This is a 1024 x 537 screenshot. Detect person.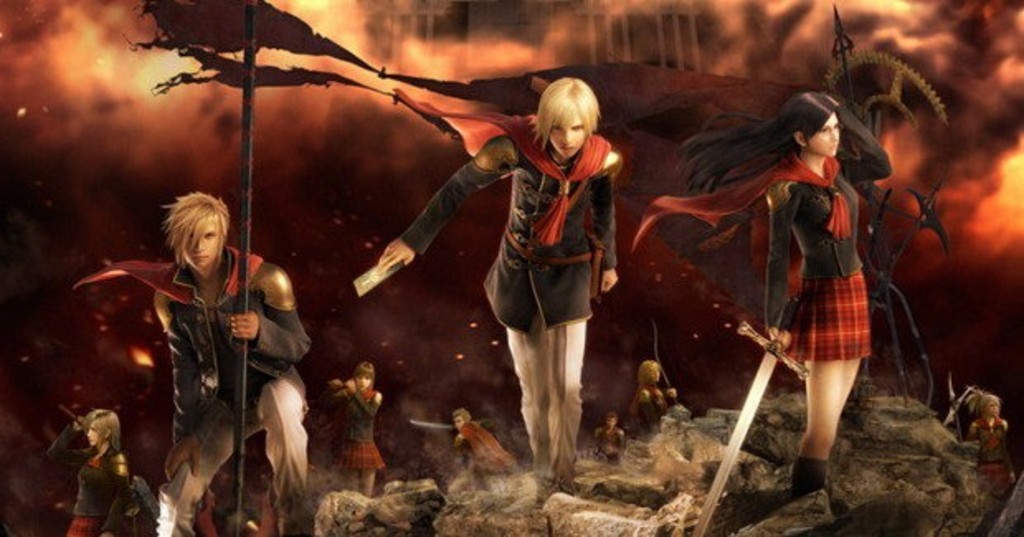
453/408/520/482.
